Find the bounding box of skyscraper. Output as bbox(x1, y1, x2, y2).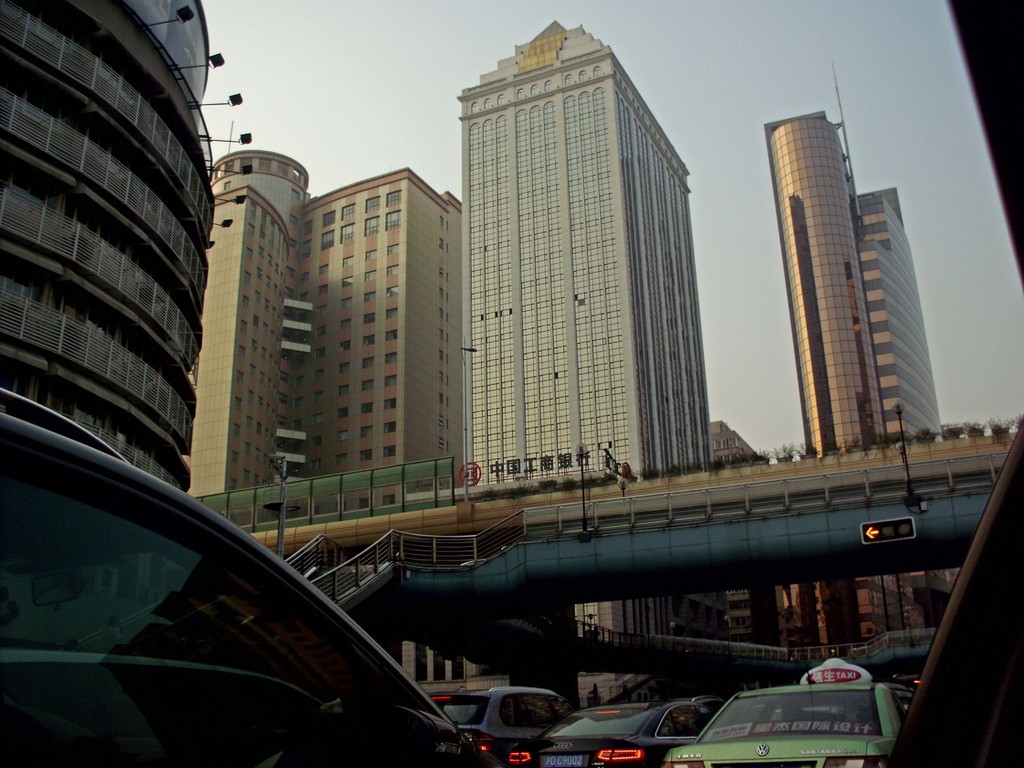
bbox(161, 107, 481, 545).
